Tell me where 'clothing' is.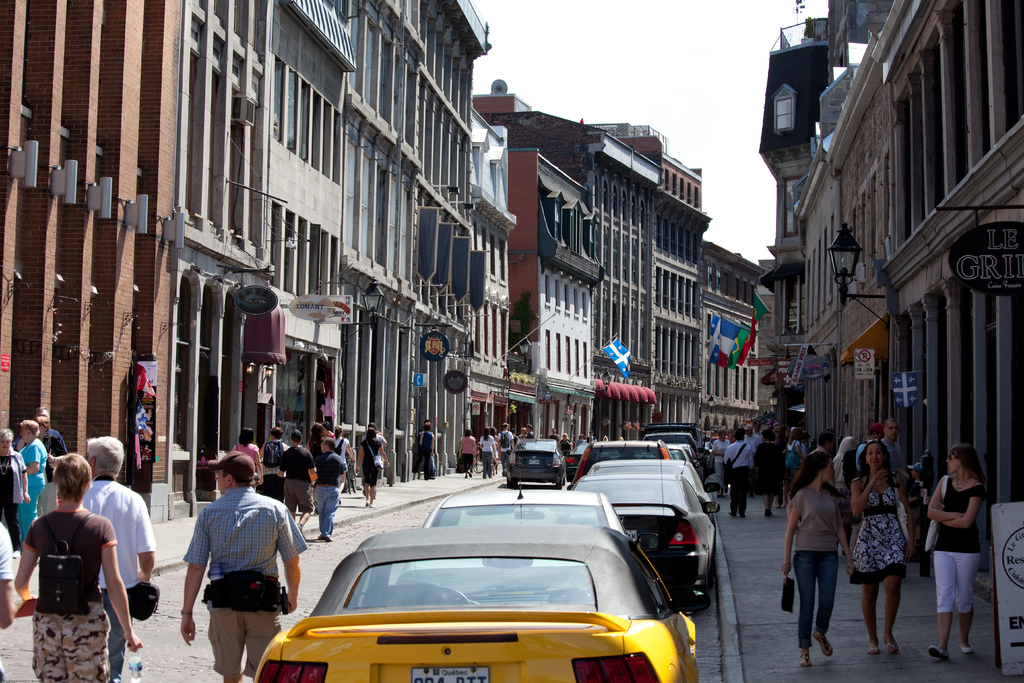
'clothing' is at l=477, t=434, r=495, b=481.
